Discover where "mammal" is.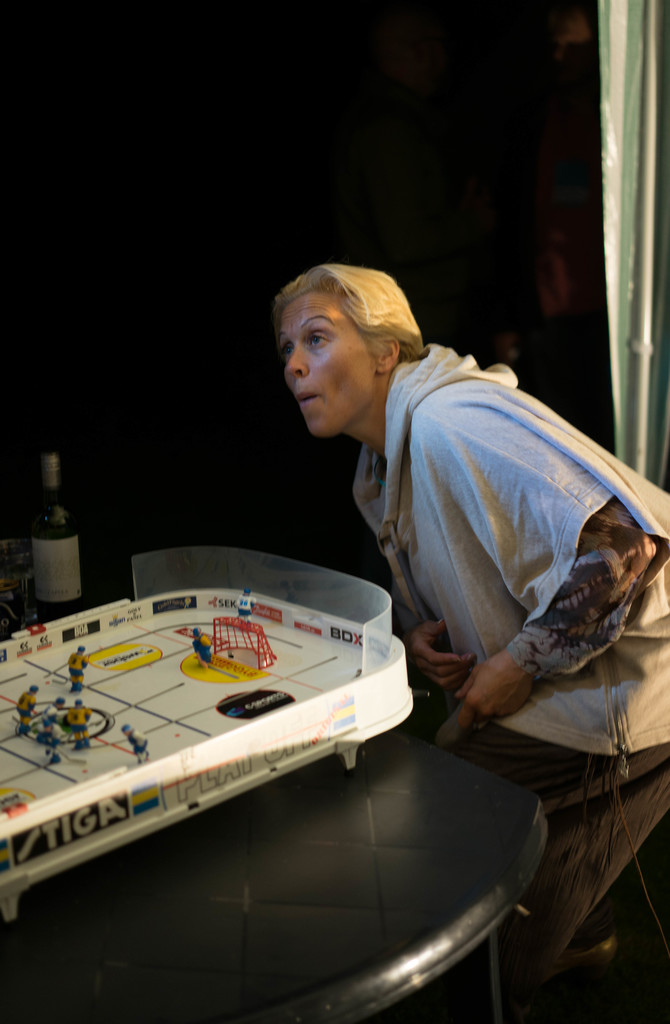
Discovered at Rect(120, 723, 151, 760).
